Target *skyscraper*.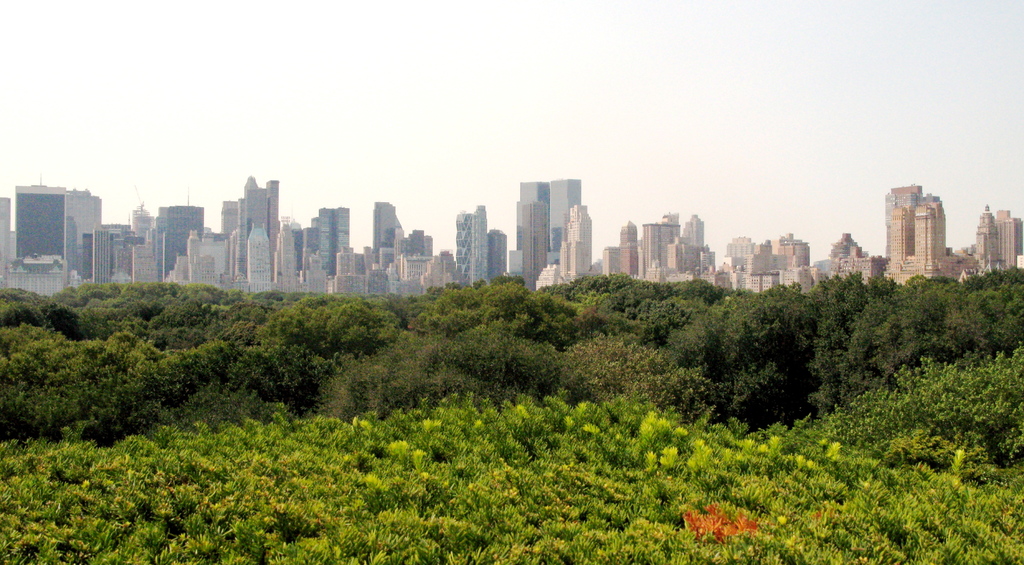
Target region: Rect(547, 176, 582, 269).
